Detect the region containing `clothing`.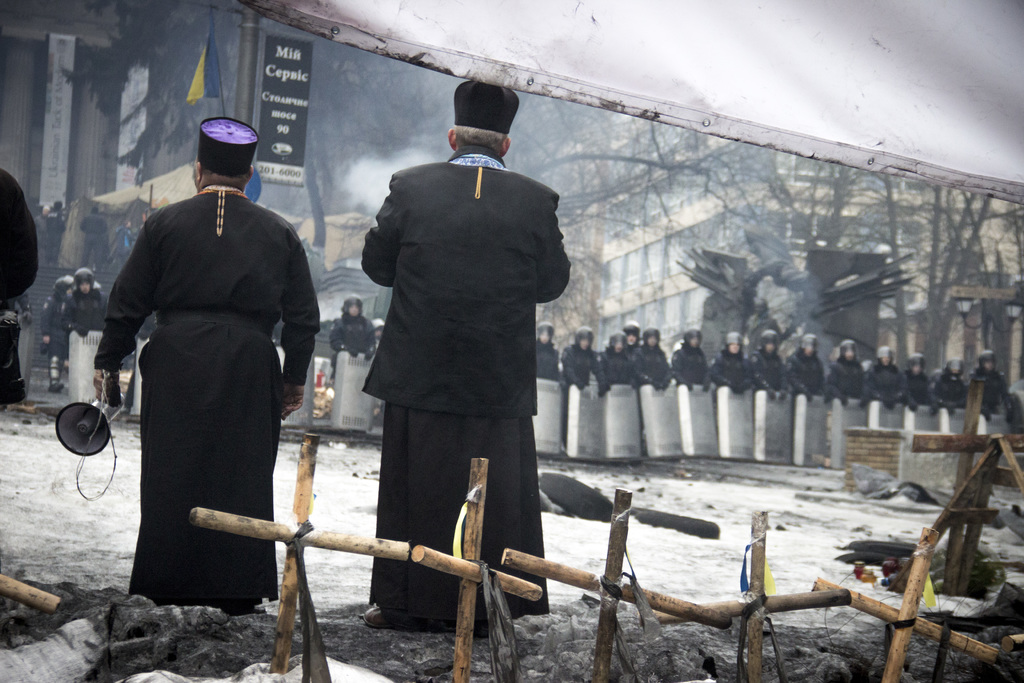
bbox=[44, 294, 65, 348].
